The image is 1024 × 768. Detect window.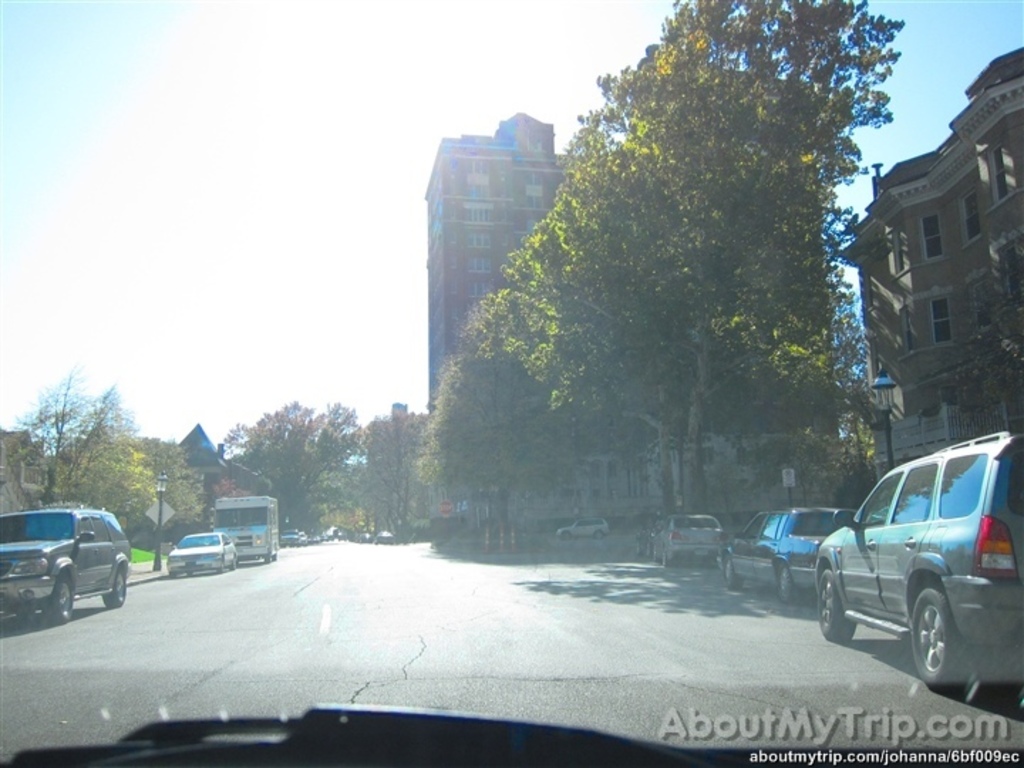
Detection: pyautogui.locateOnScreen(464, 277, 502, 304).
